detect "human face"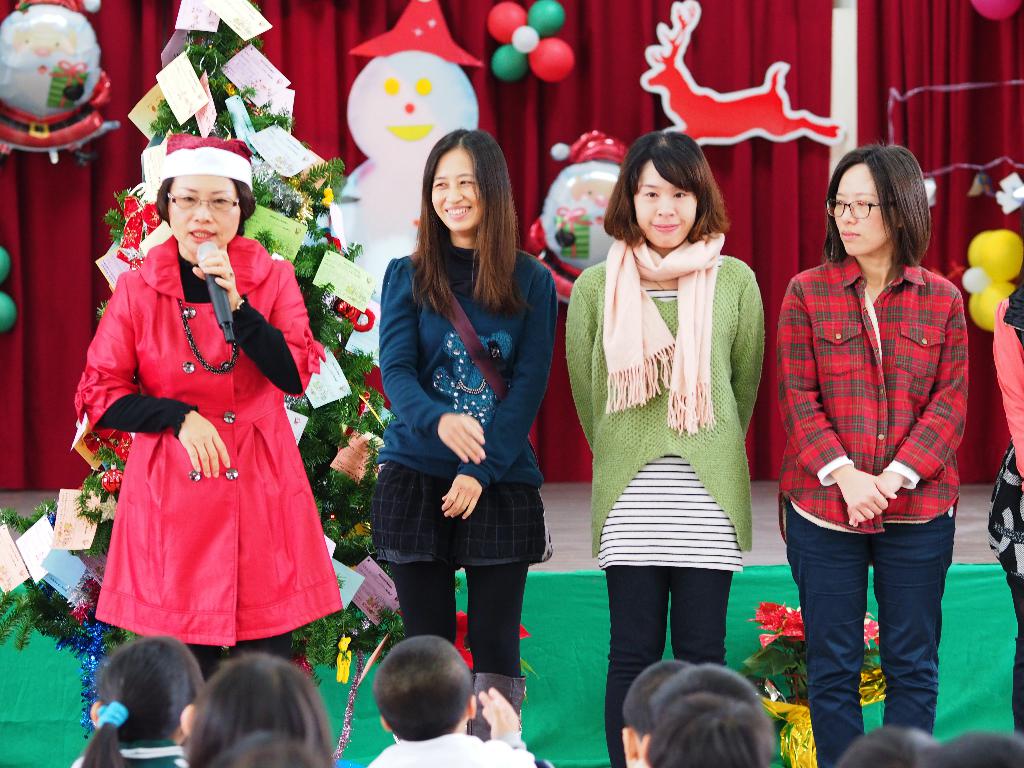
pyautogui.locateOnScreen(167, 177, 240, 257)
